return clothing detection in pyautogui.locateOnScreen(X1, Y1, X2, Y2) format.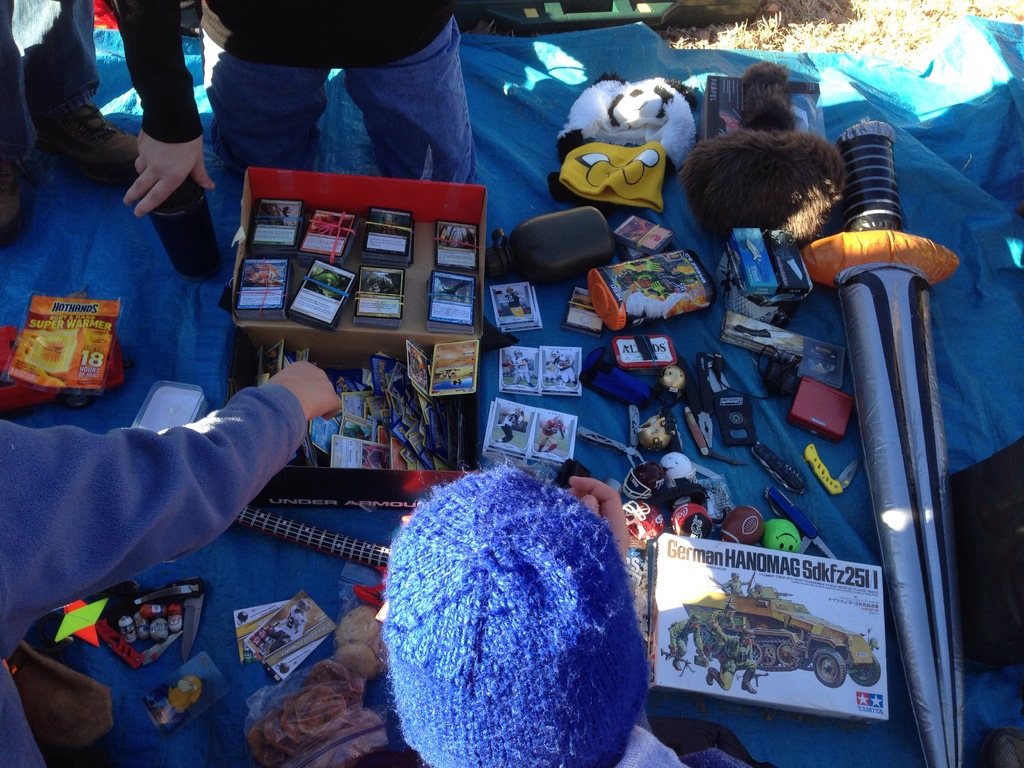
pyautogui.locateOnScreen(0, 367, 310, 765).
